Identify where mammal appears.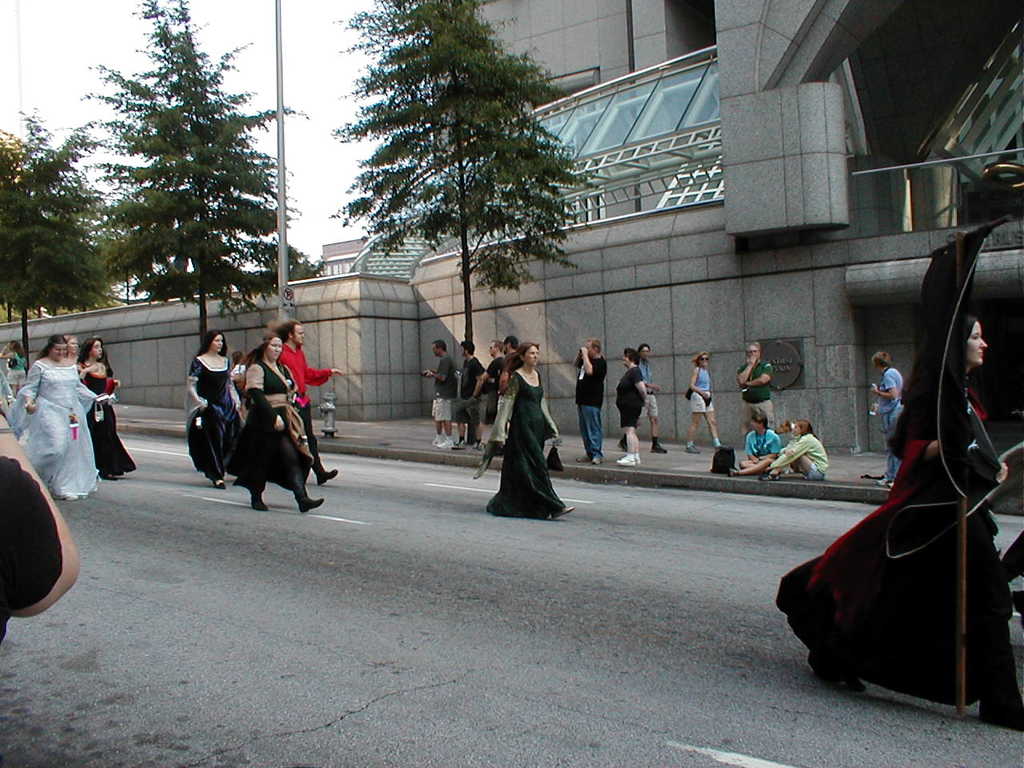
Appears at BBox(733, 339, 771, 435).
